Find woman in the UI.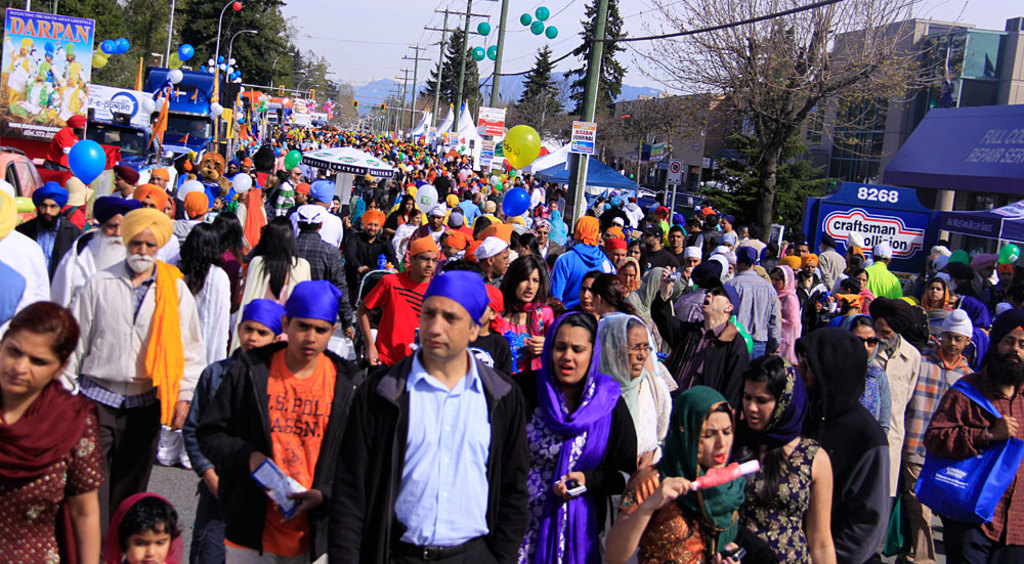
UI element at (0,300,101,563).
